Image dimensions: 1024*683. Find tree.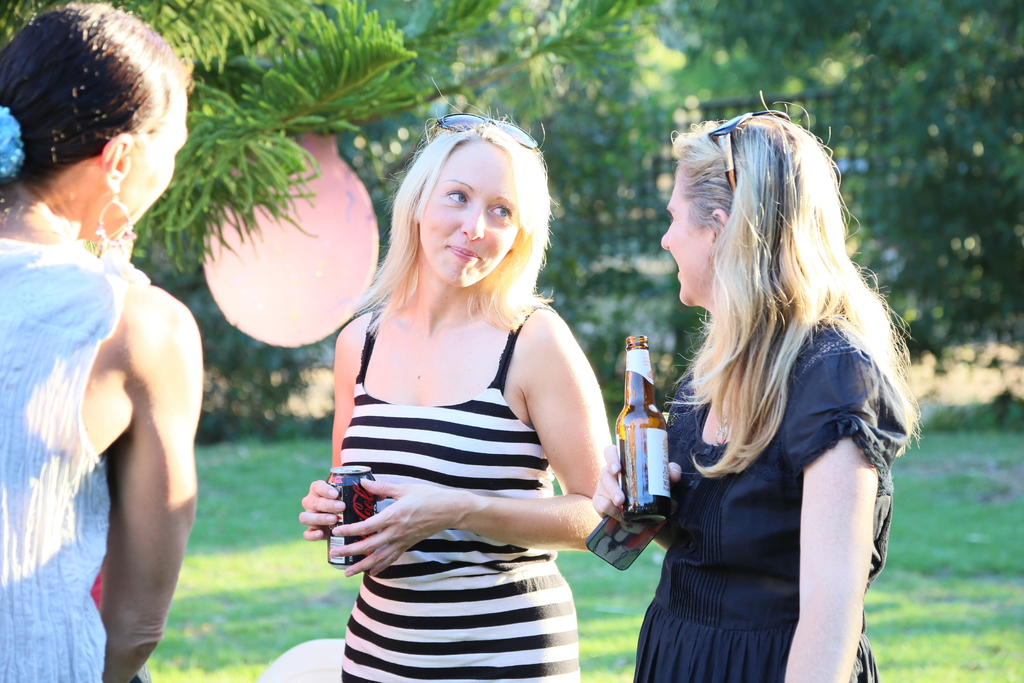
x1=0 y1=2 x2=638 y2=274.
